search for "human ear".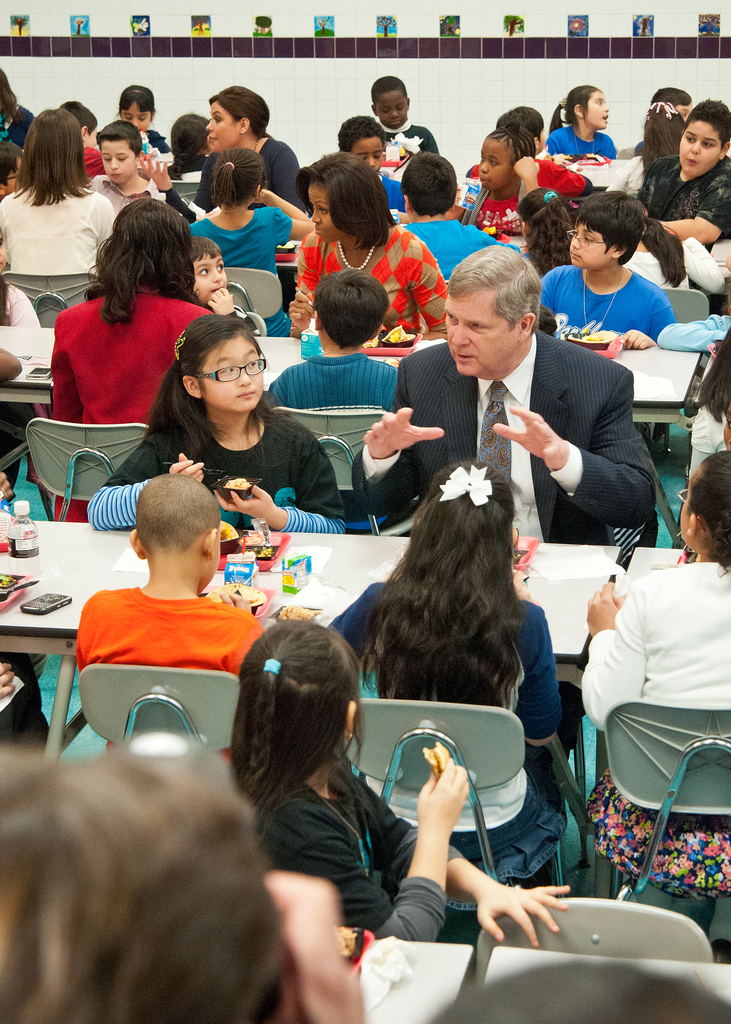
Found at 719/139/730/158.
